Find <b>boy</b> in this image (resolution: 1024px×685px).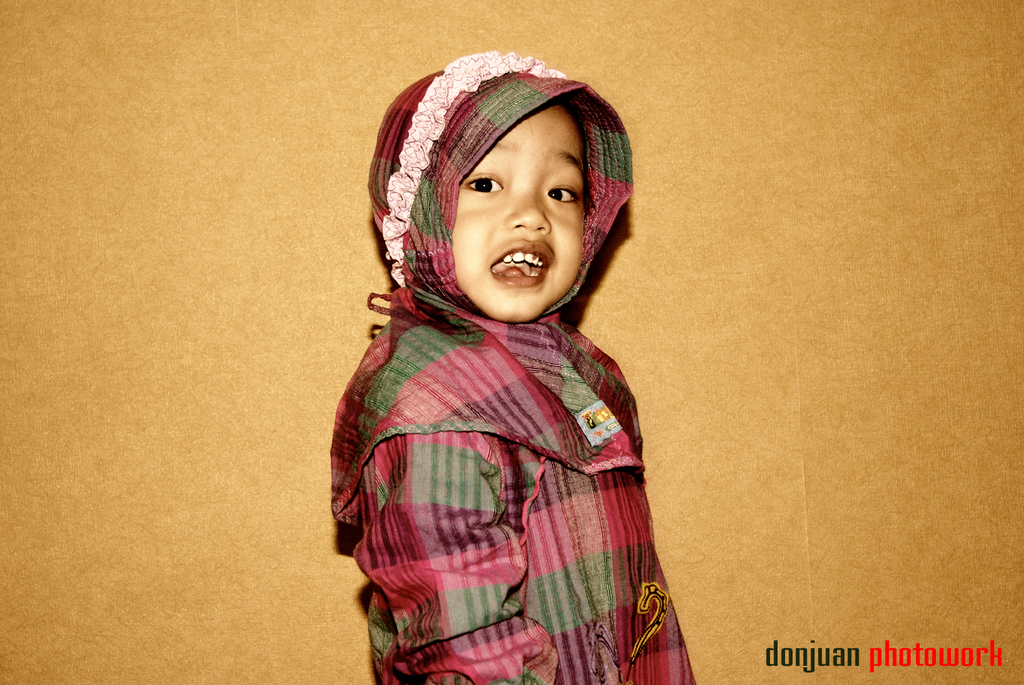
<bbox>333, 42, 694, 667</bbox>.
